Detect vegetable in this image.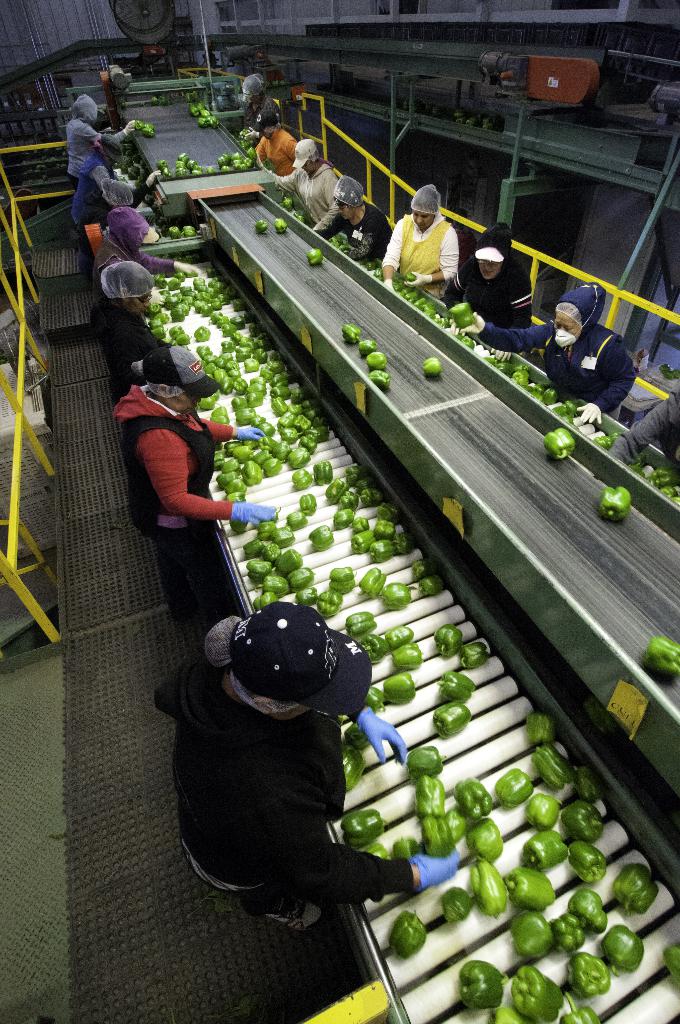
Detection: <bbox>305, 250, 324, 267</bbox>.
